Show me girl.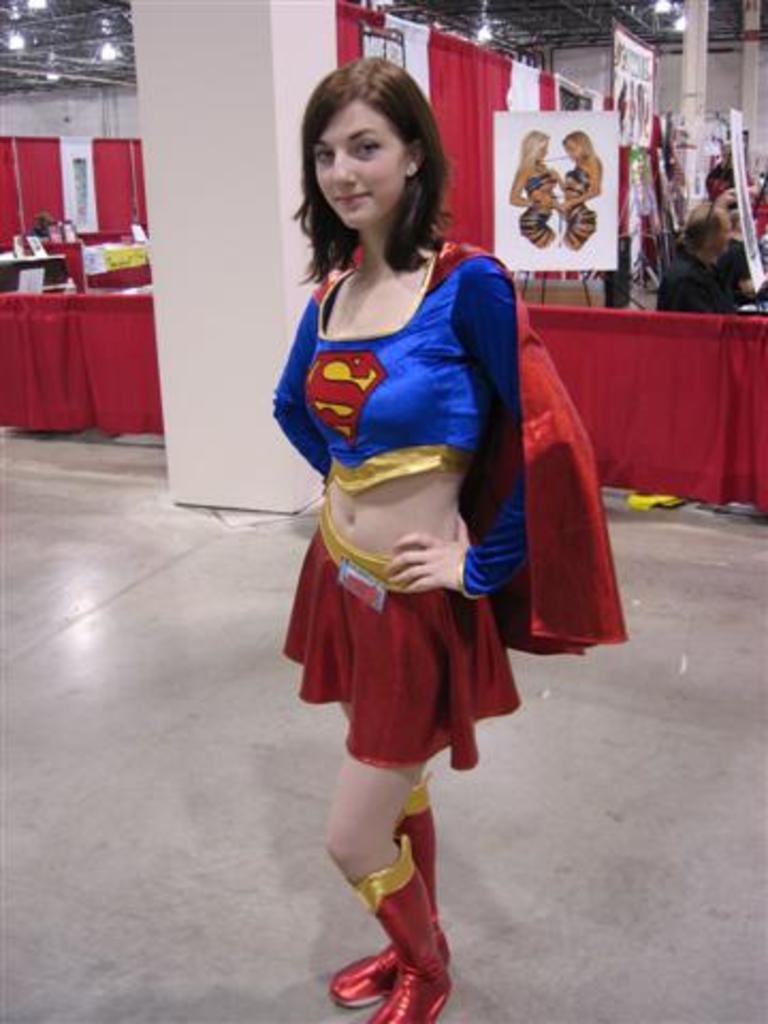
girl is here: detection(559, 128, 604, 250).
